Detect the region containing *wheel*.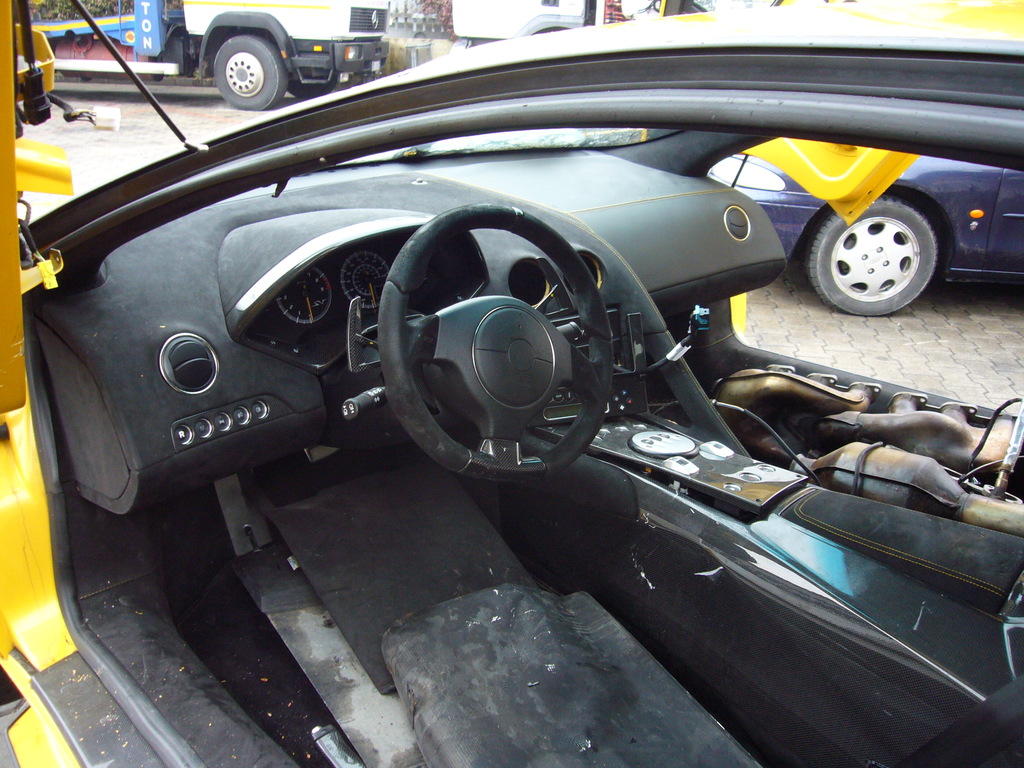
290, 73, 337, 100.
